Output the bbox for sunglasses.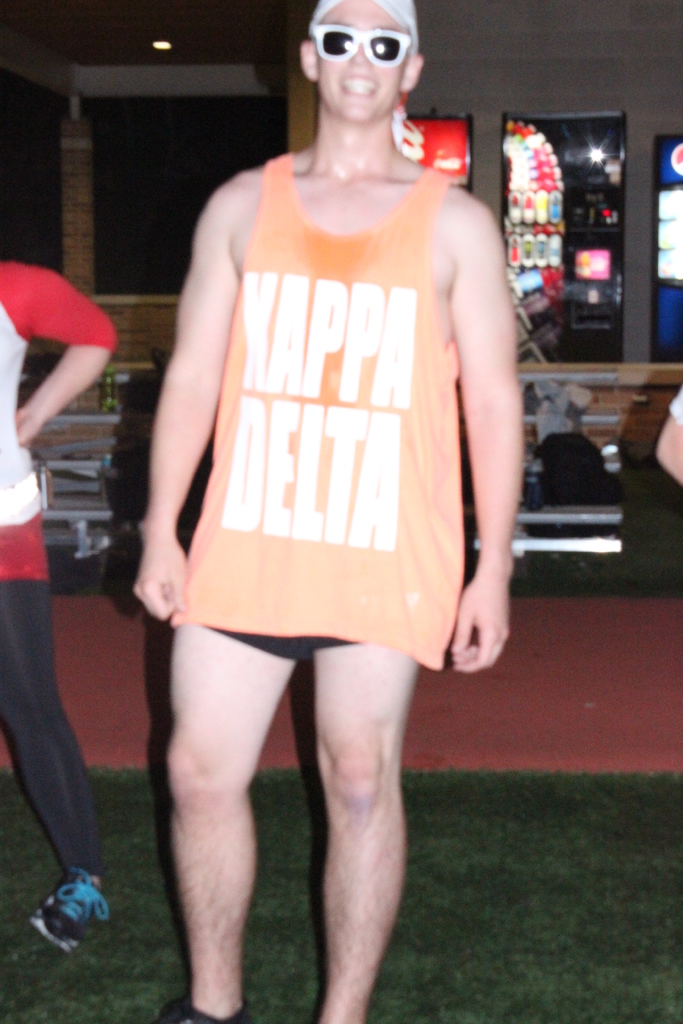
crop(309, 23, 407, 63).
